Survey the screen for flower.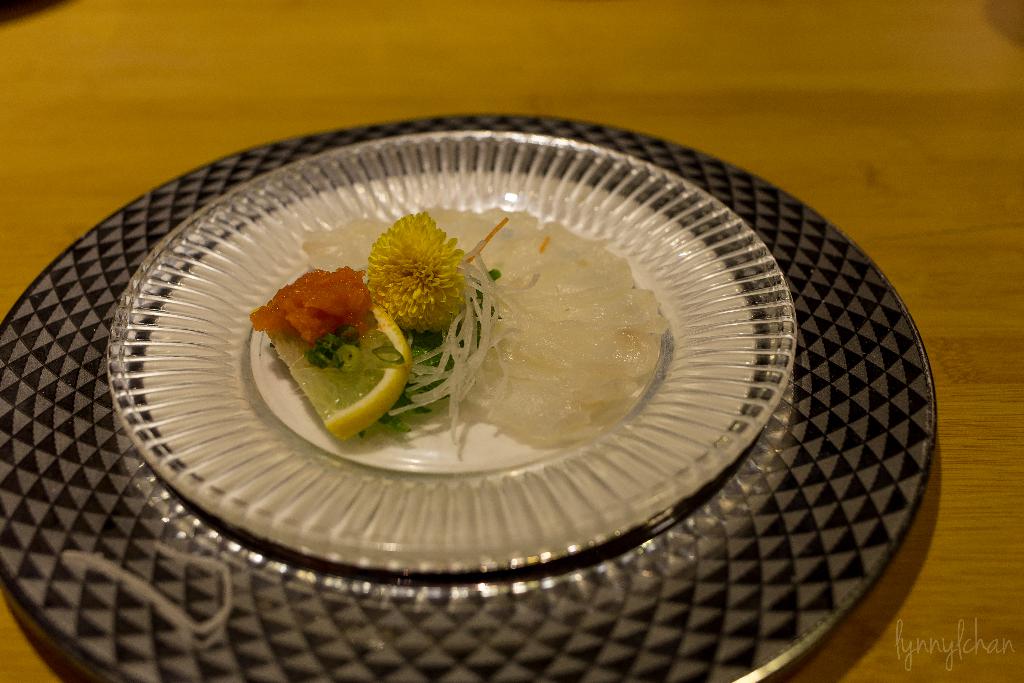
Survey found: x1=362, y1=199, x2=477, y2=348.
